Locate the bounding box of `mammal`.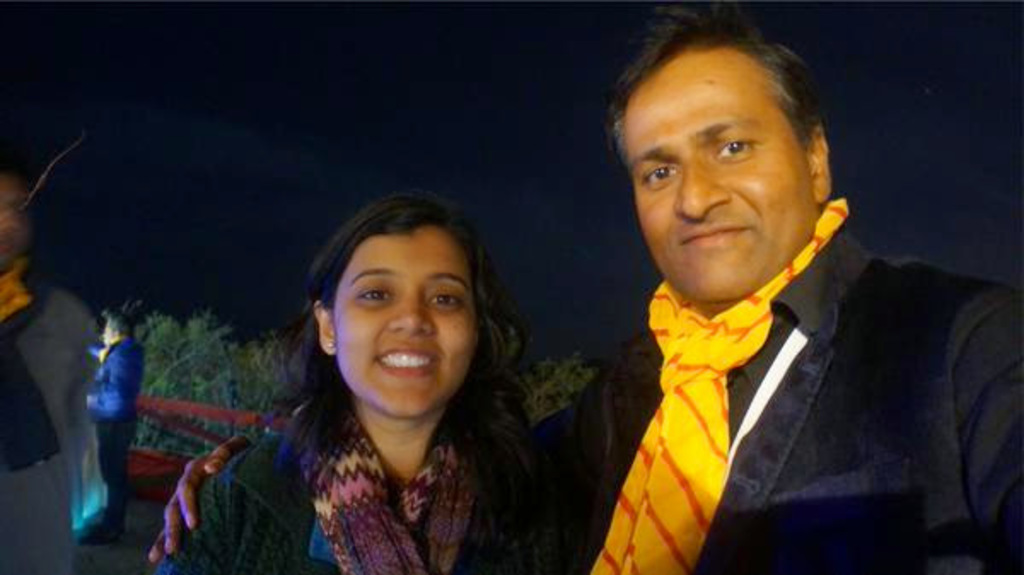
Bounding box: box(0, 172, 99, 573).
